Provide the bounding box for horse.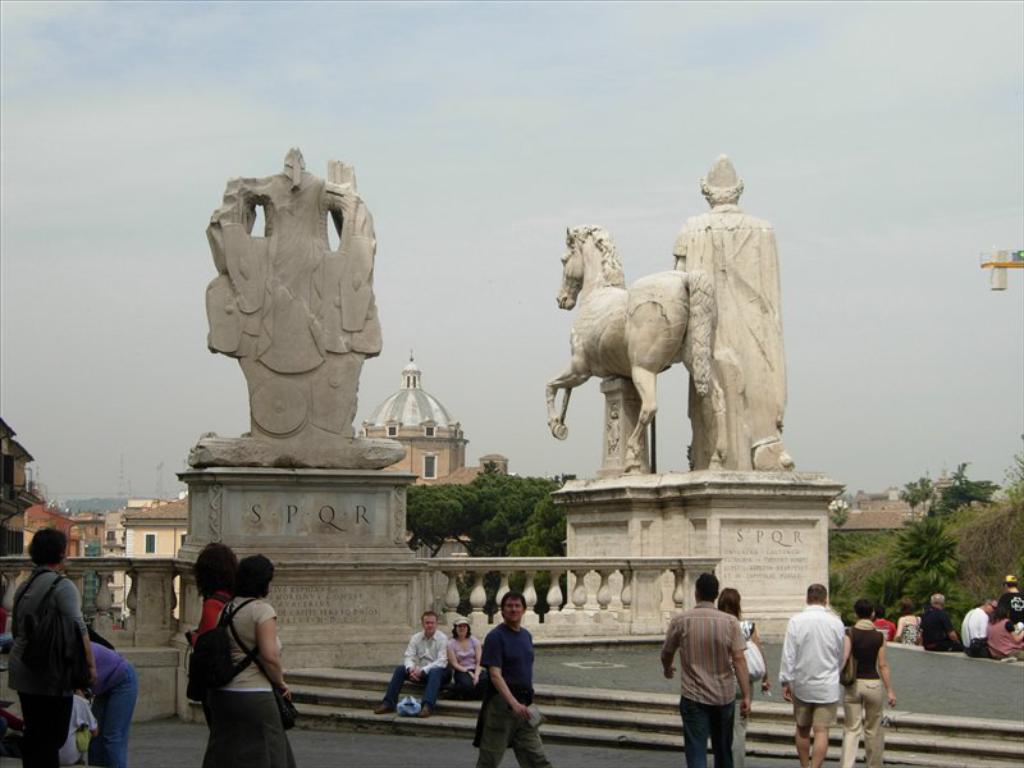
<bbox>543, 219, 716, 468</bbox>.
